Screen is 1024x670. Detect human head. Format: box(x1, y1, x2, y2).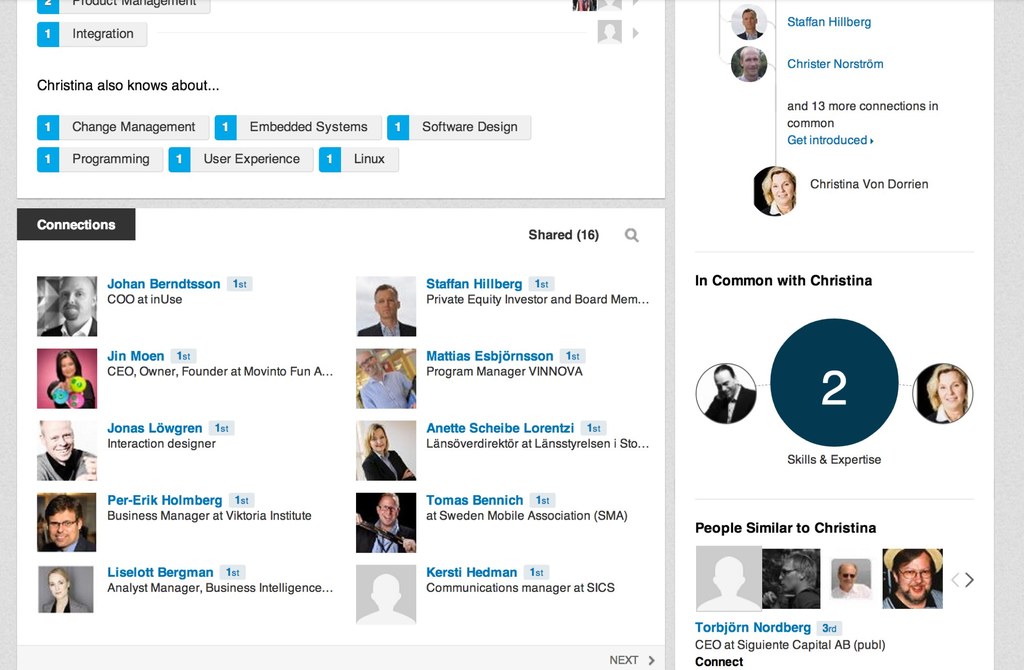
box(47, 566, 70, 600).
